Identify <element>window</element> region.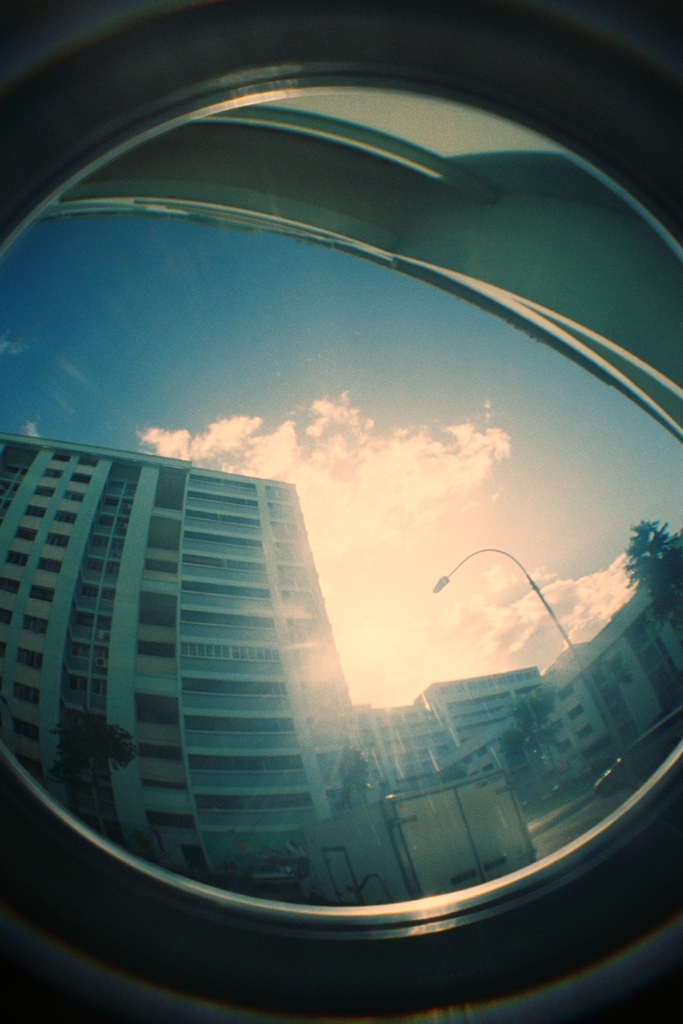
Region: [left=9, top=550, right=29, bottom=568].
